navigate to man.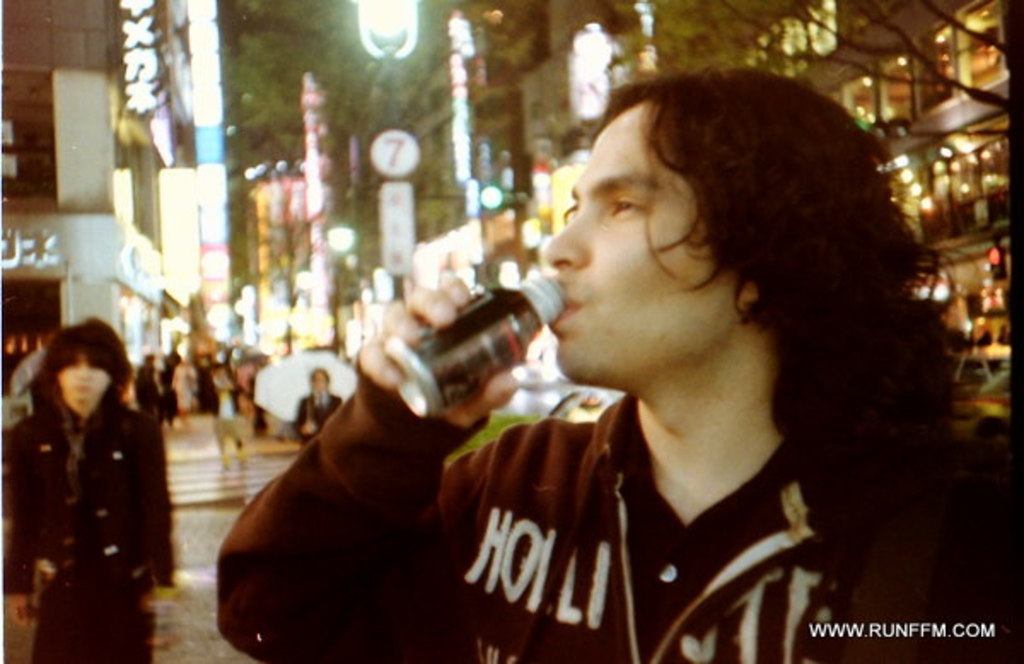
Navigation target: {"x1": 212, "y1": 61, "x2": 1012, "y2": 662}.
